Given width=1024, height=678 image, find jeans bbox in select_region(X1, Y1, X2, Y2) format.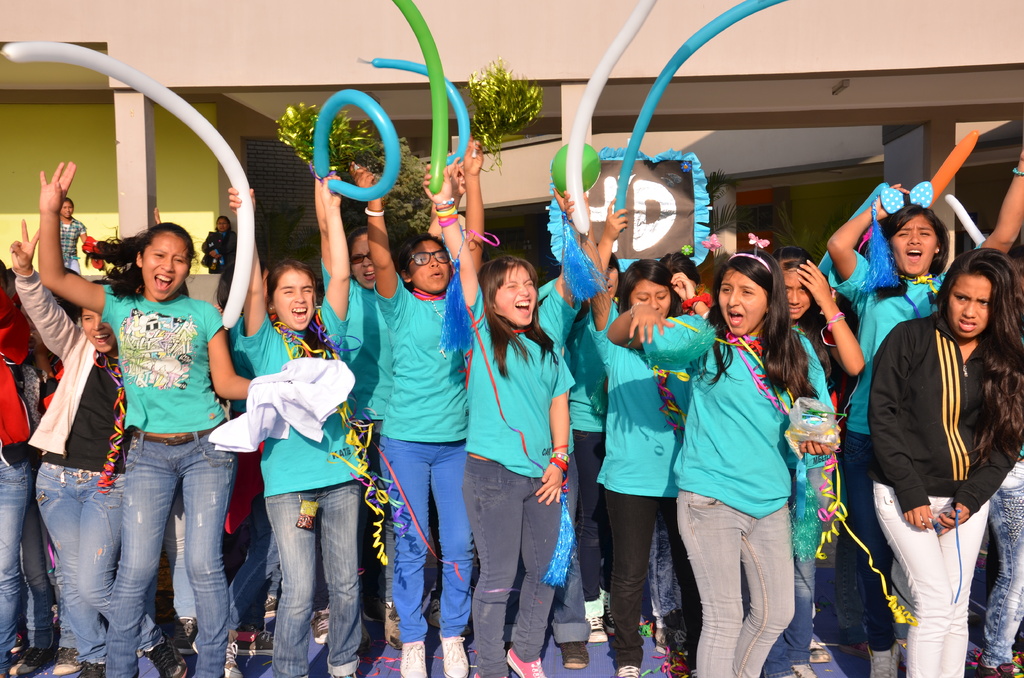
select_region(0, 456, 30, 673).
